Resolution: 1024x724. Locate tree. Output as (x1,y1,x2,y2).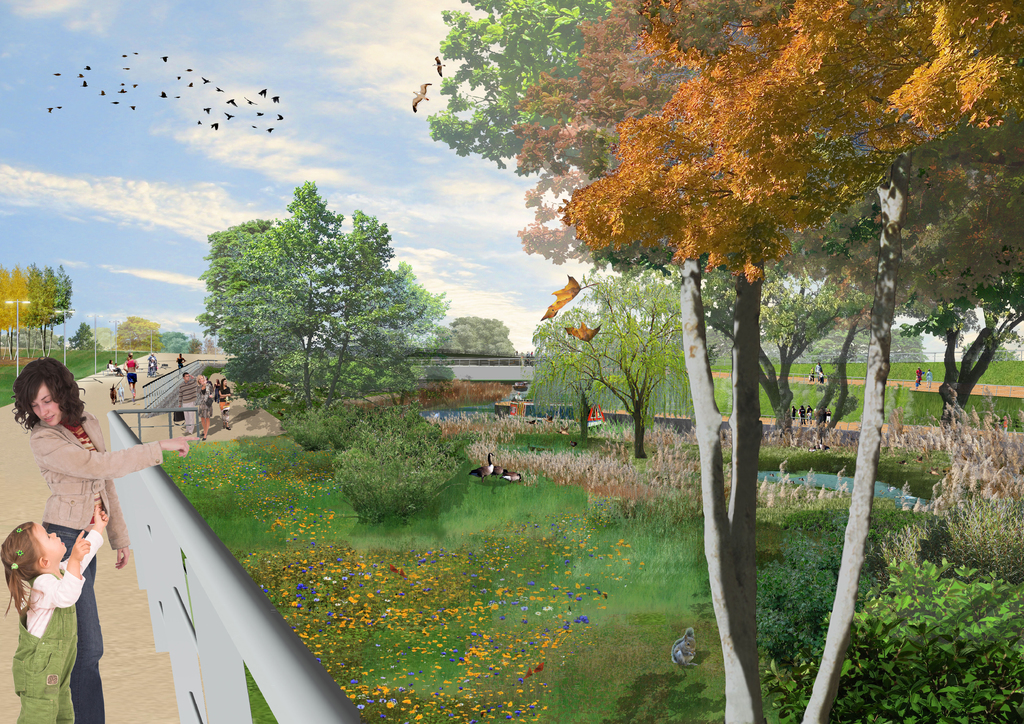
(516,0,1023,723).
